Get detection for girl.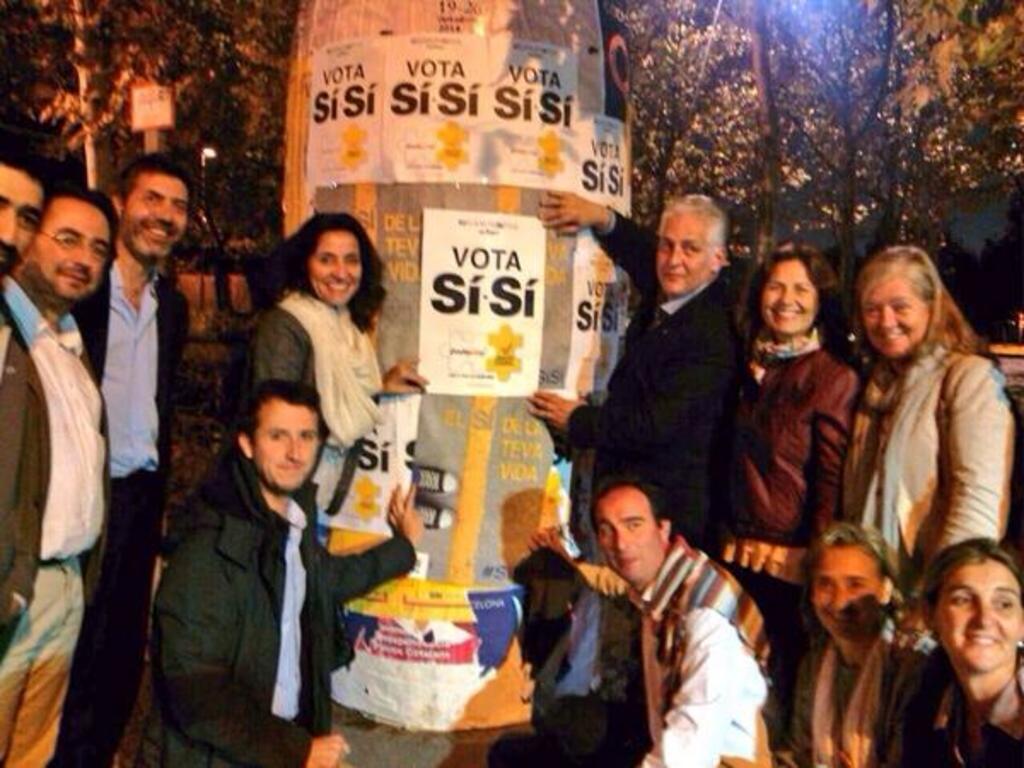
Detection: 843/237/1017/608.
